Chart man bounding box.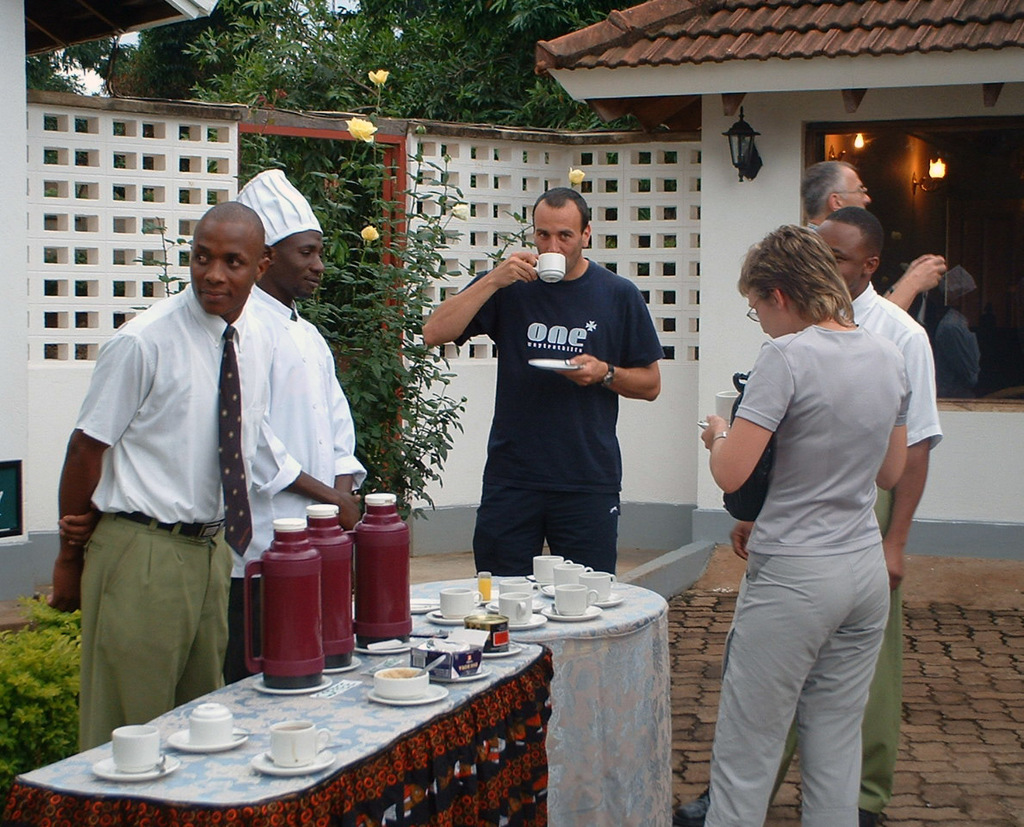
Charted: box(675, 208, 942, 826).
